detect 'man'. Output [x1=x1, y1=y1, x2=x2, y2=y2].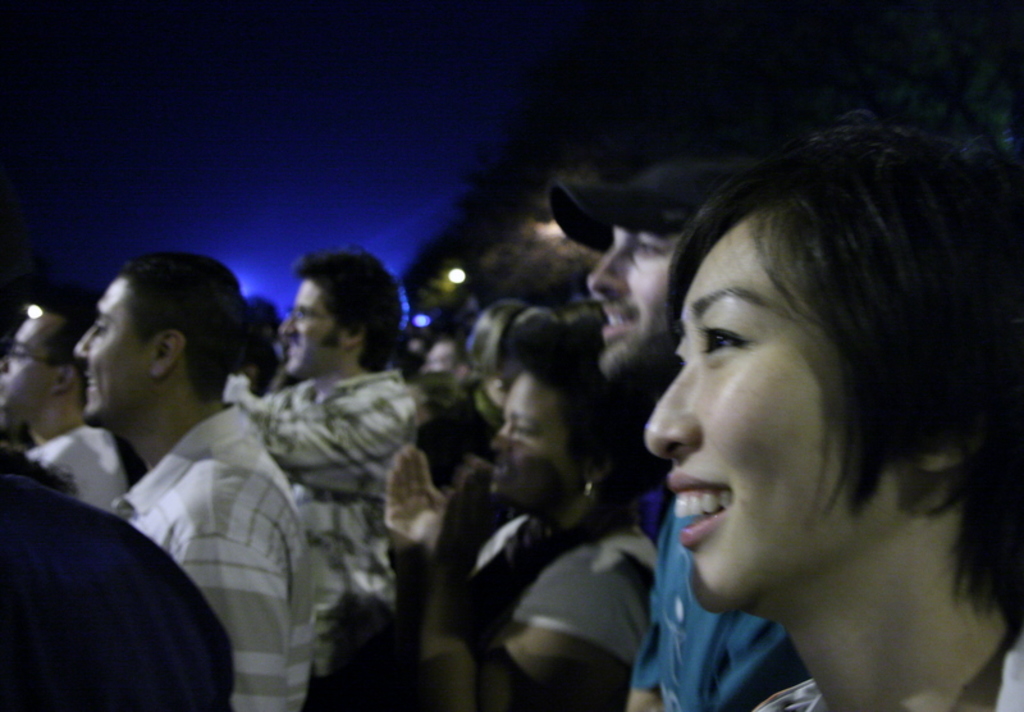
[x1=239, y1=248, x2=417, y2=681].
